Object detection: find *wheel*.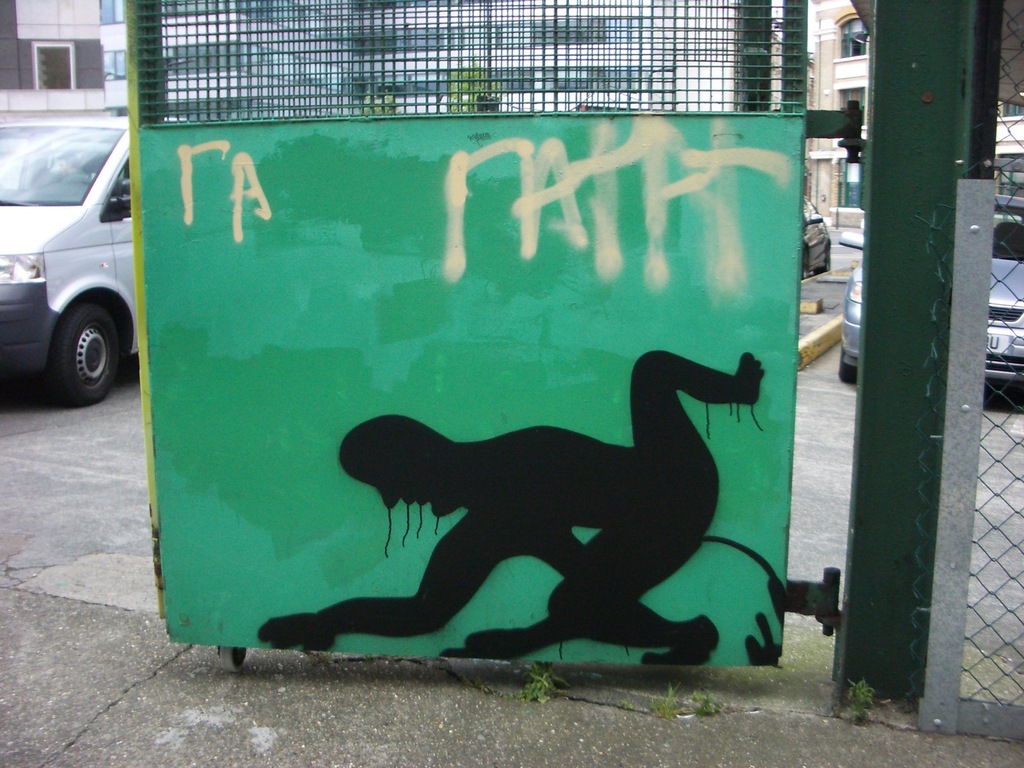
(left=837, top=347, right=856, bottom=383).
